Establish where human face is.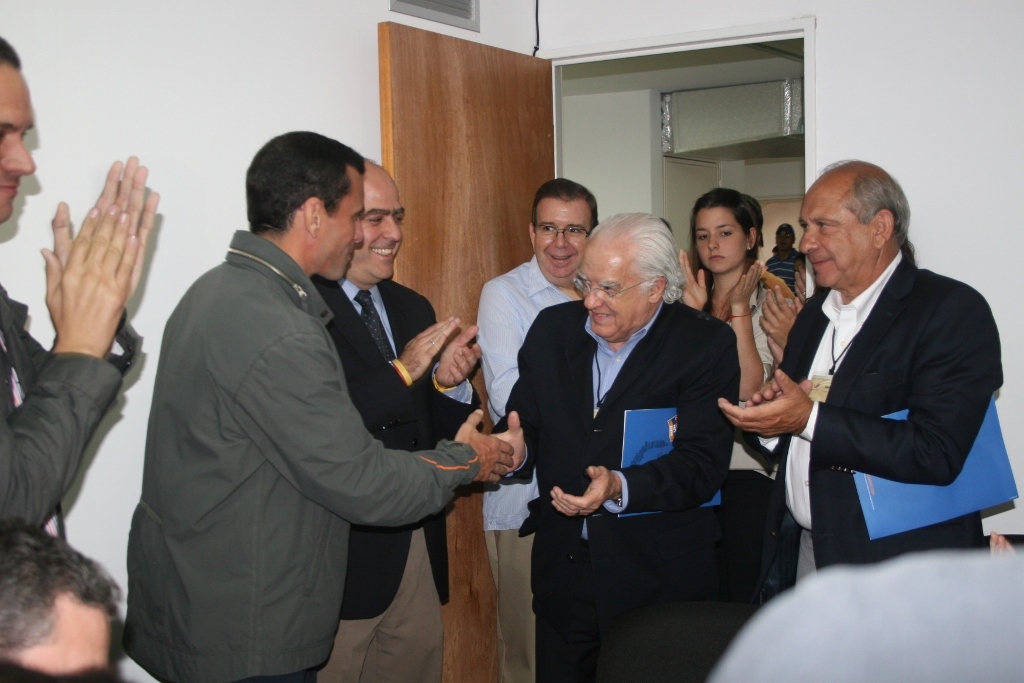
Established at <box>0,63,39,221</box>.
